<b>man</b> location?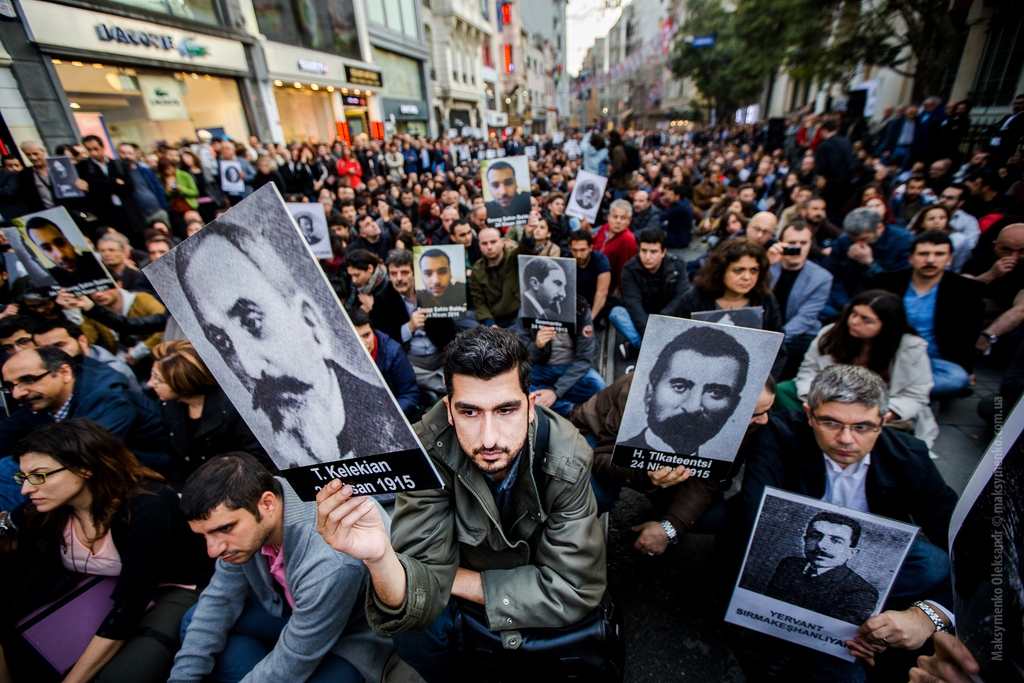
left=465, top=225, right=536, bottom=331
